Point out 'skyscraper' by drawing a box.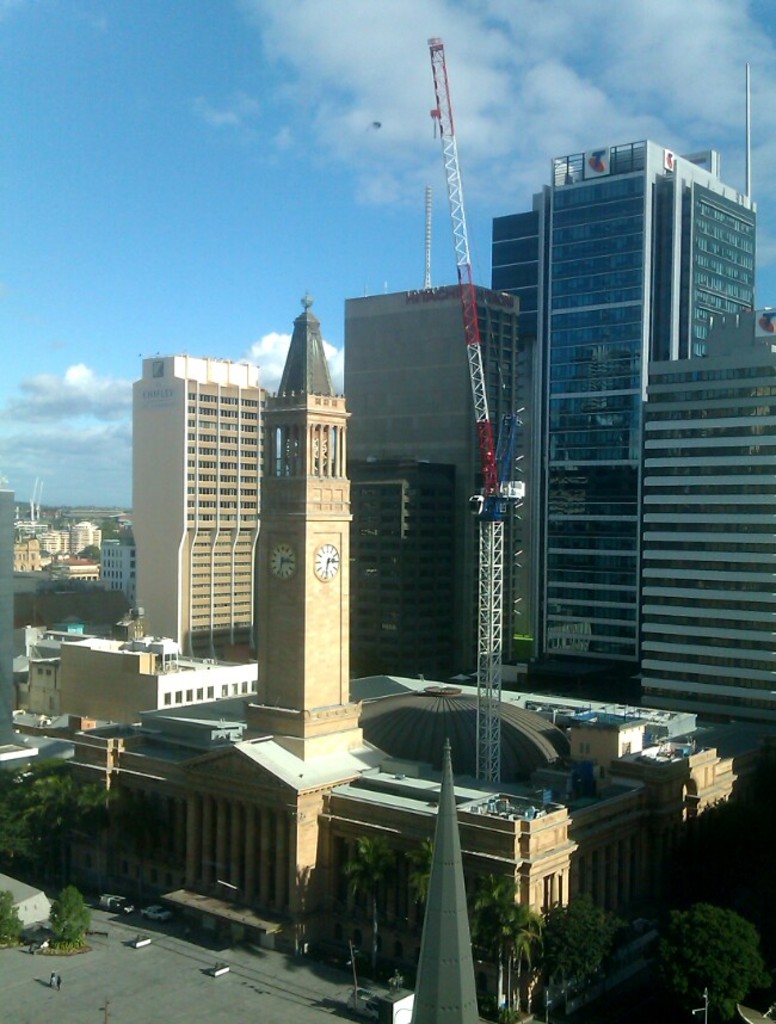
box=[458, 153, 775, 755].
